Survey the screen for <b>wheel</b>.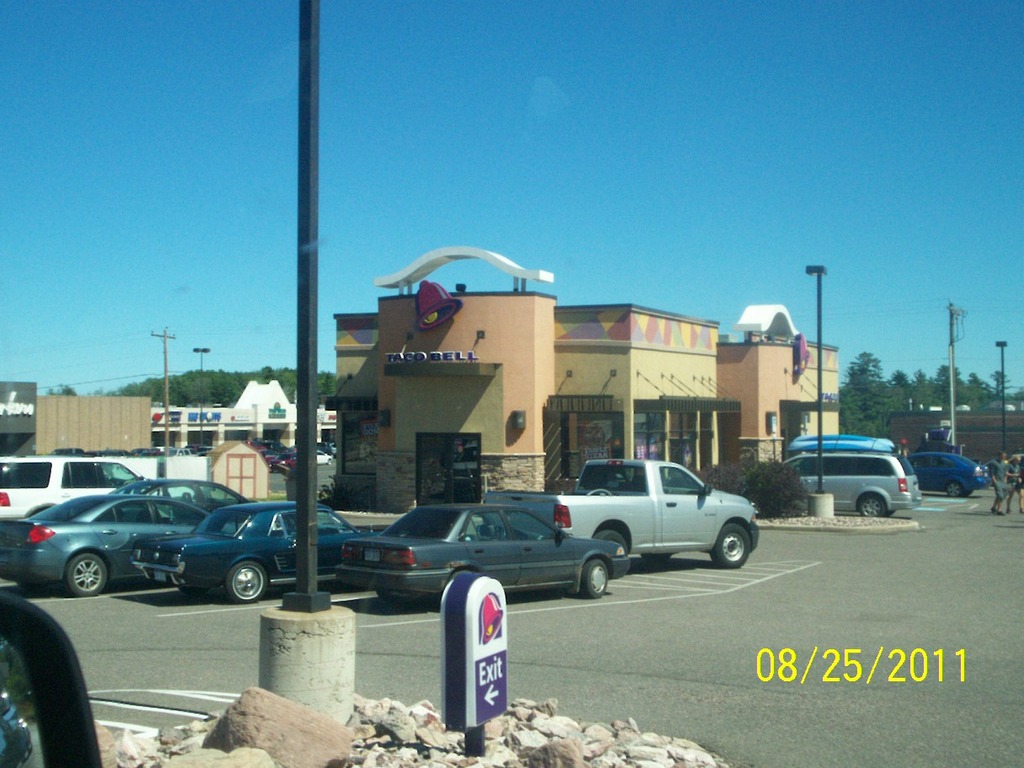
Survey found: box(595, 531, 627, 573).
